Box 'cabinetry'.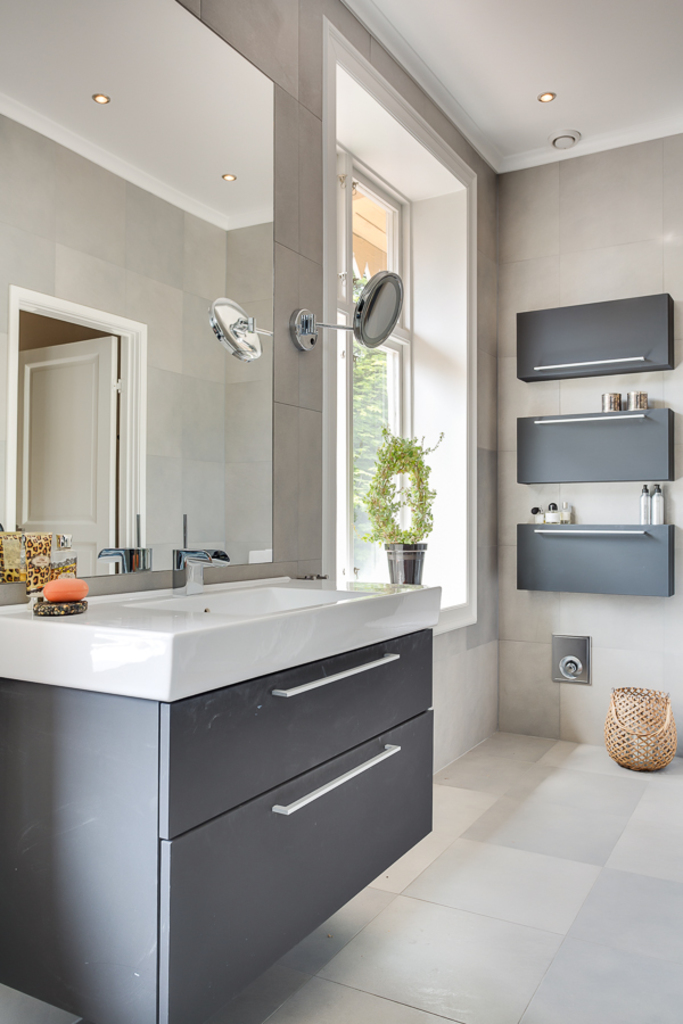
l=0, t=696, r=431, b=1023.
